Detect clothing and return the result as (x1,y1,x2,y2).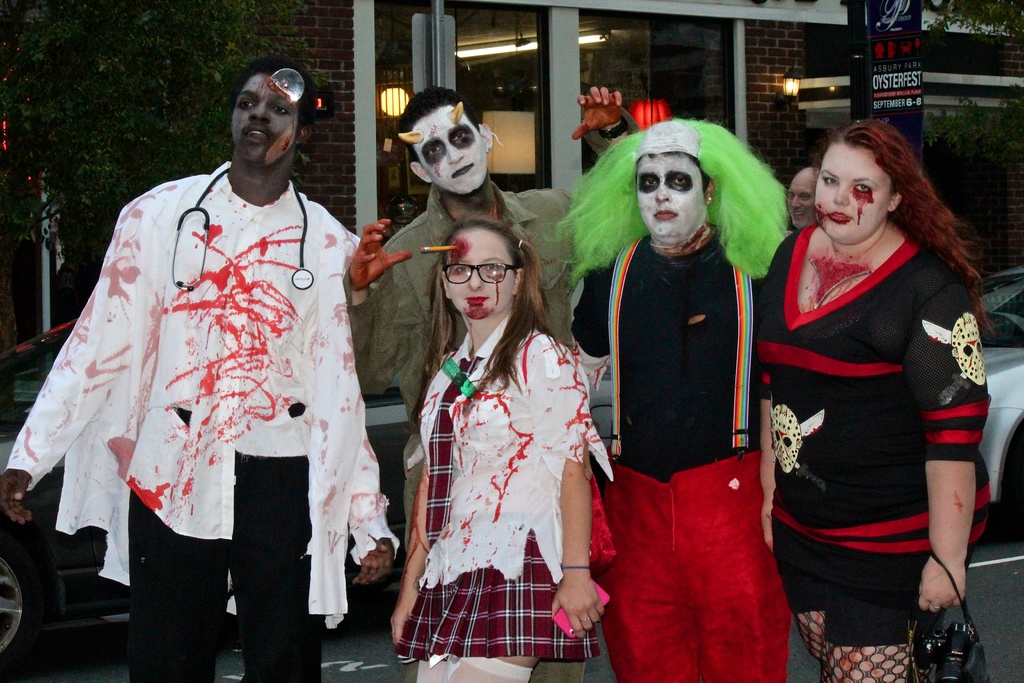
(346,131,645,552).
